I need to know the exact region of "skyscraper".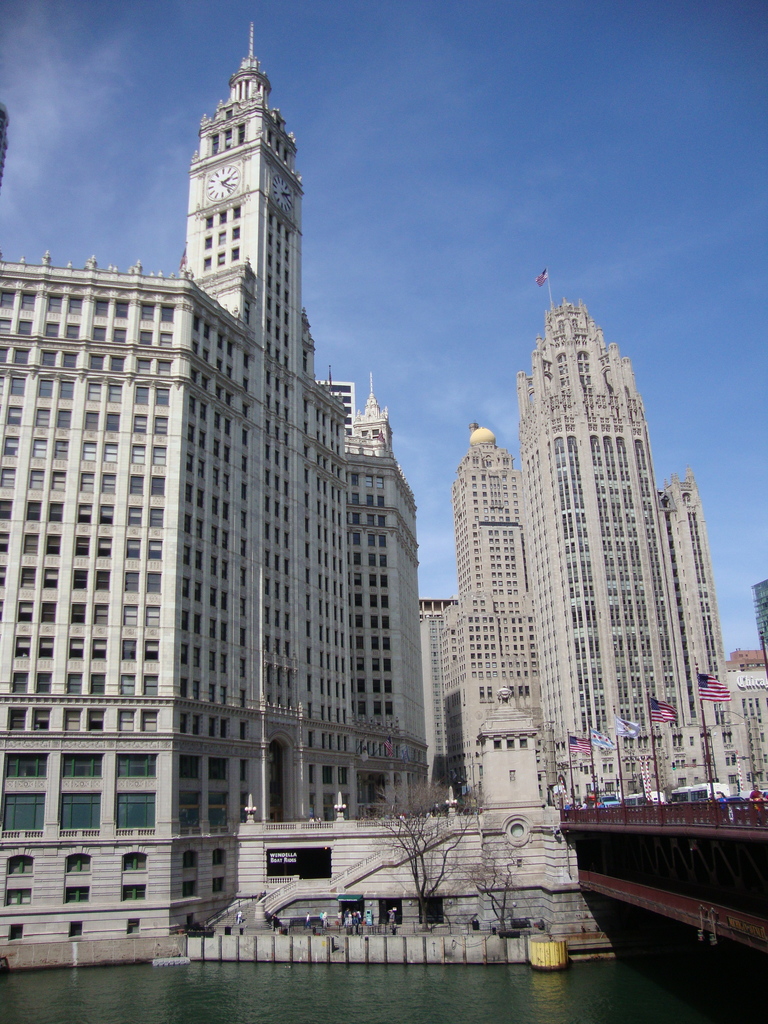
Region: (426, 267, 717, 809).
